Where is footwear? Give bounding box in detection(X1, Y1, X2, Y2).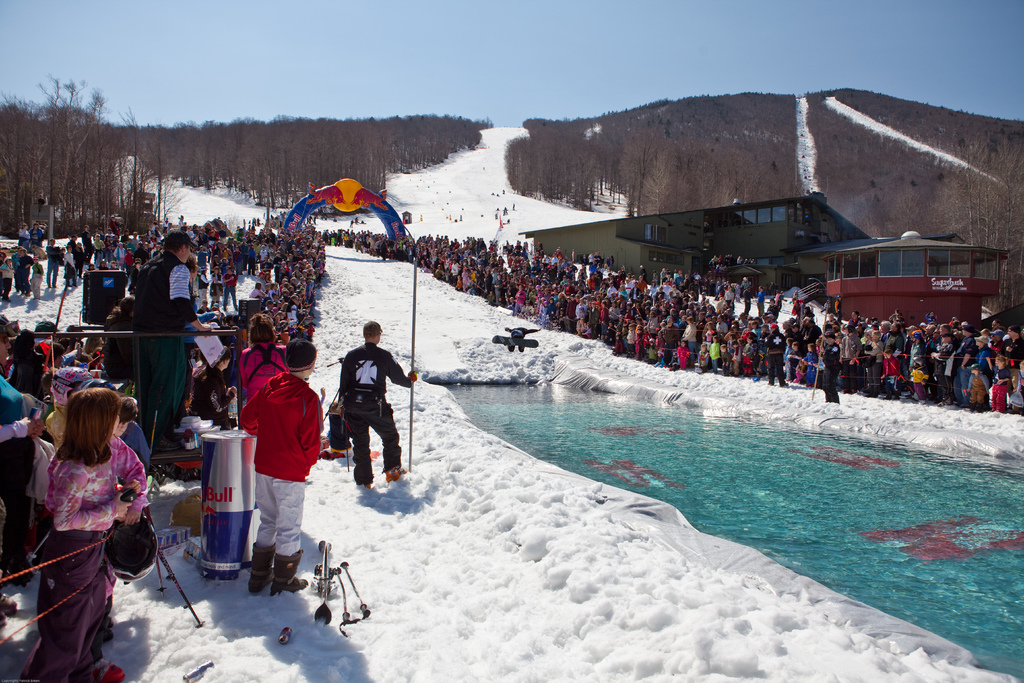
detection(269, 548, 307, 598).
